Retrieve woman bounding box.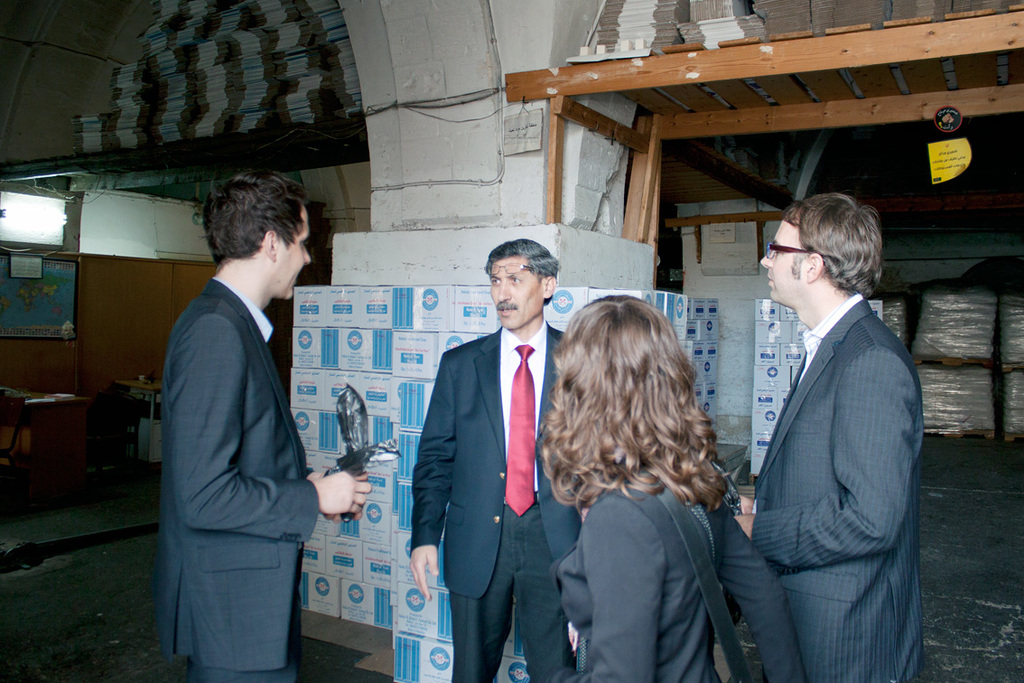
Bounding box: 523/298/759/660.
